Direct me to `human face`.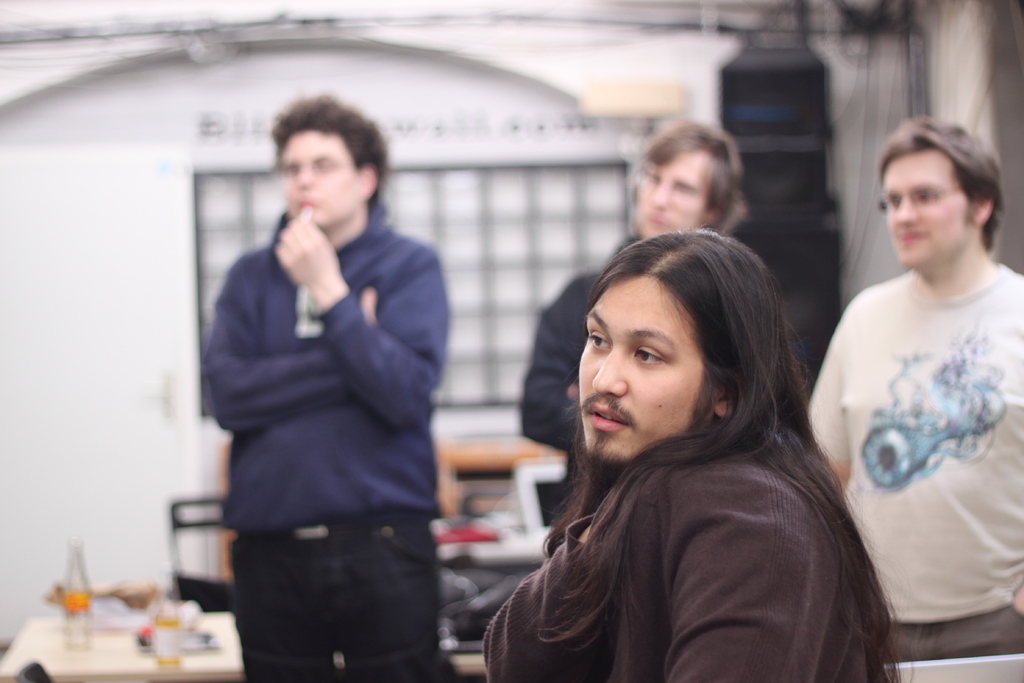
Direction: [x1=573, y1=283, x2=705, y2=458].
